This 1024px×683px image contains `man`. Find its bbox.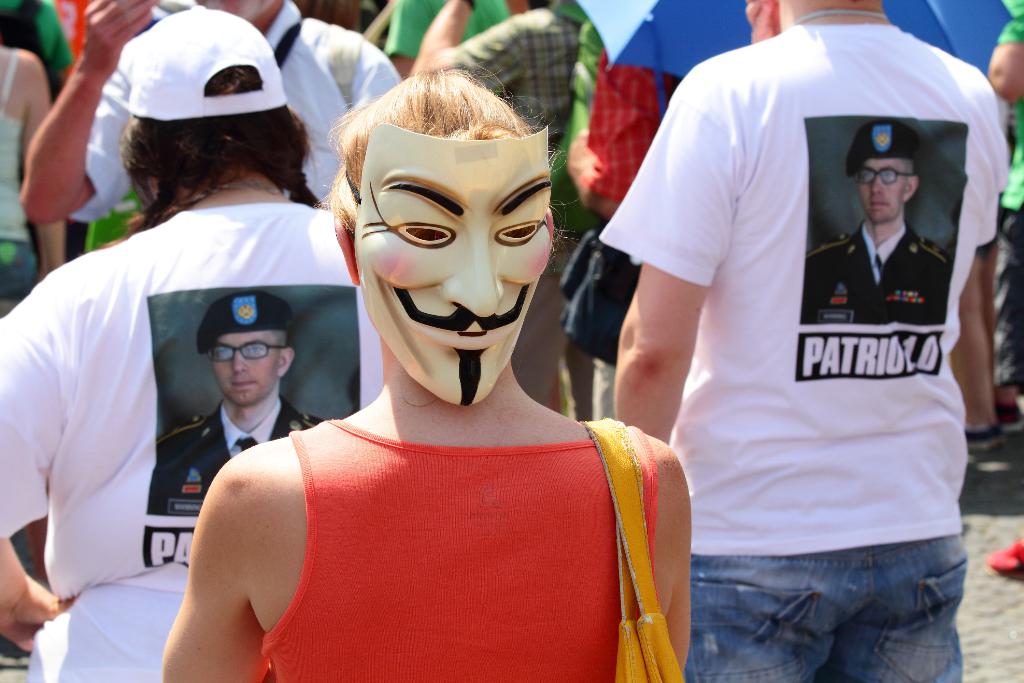
rect(20, 0, 404, 202).
